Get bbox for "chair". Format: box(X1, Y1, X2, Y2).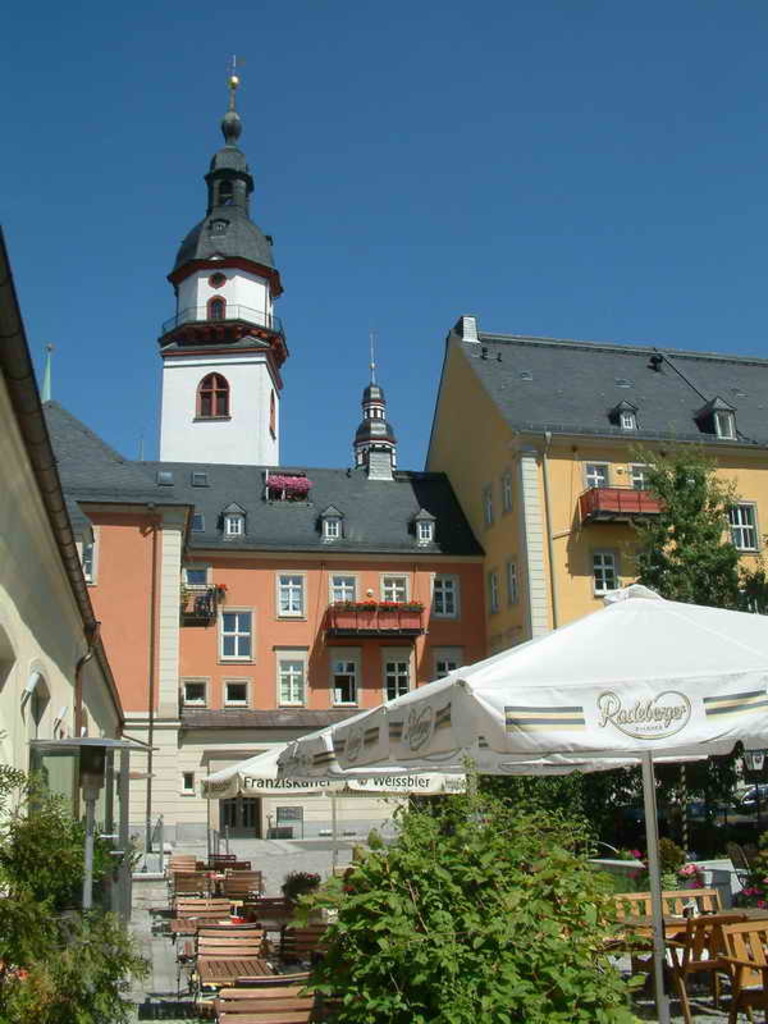
box(229, 970, 308, 997).
